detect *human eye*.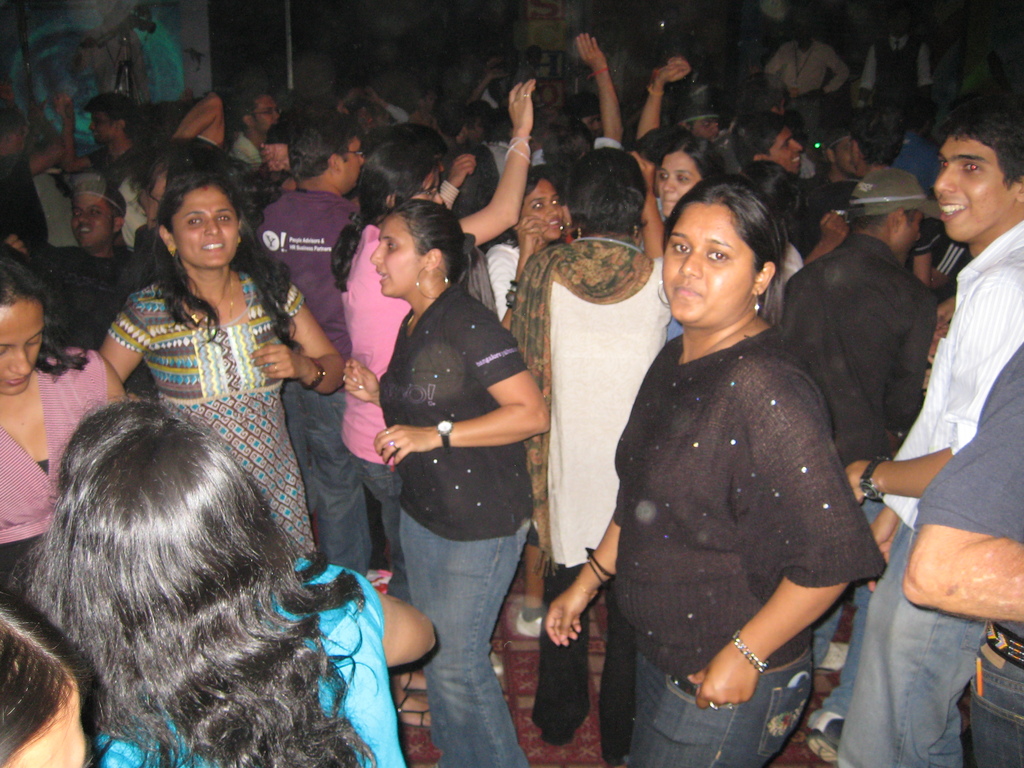
Detected at left=531, top=200, right=543, bottom=211.
